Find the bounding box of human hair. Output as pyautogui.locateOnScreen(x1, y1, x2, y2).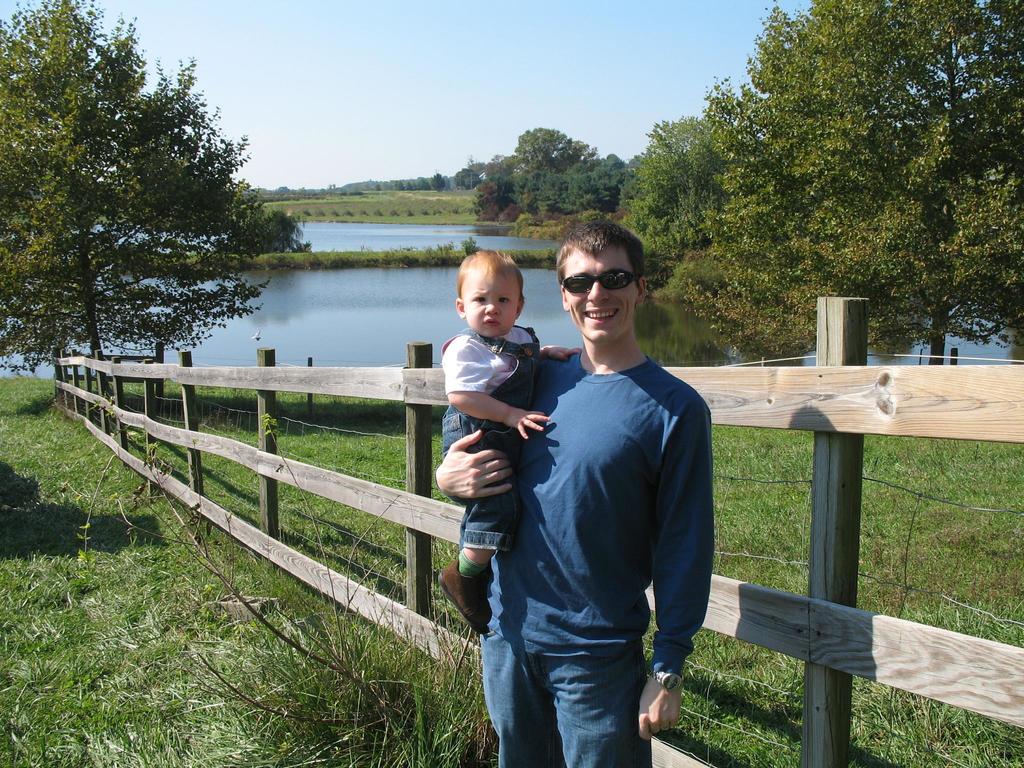
pyautogui.locateOnScreen(450, 249, 529, 335).
